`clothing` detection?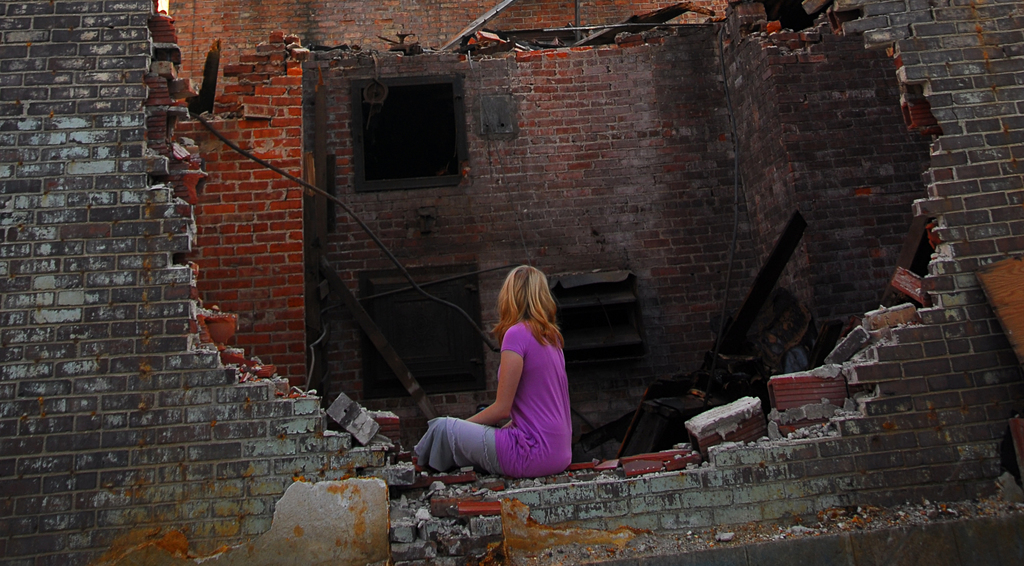
(402,321,576,478)
